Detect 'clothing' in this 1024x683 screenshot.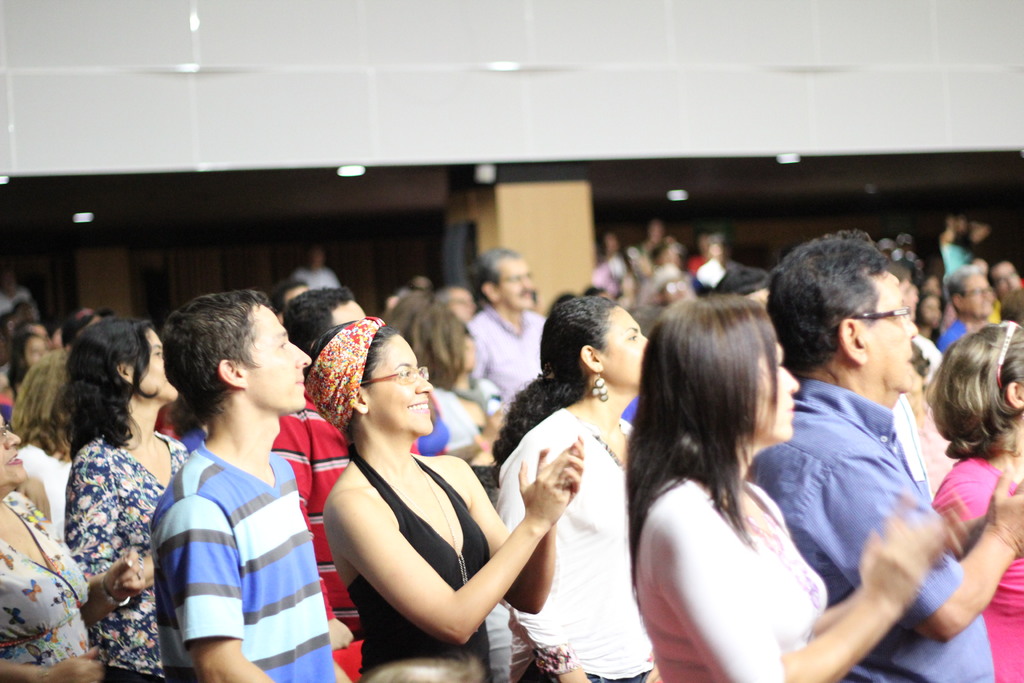
Detection: [933, 450, 1023, 682].
